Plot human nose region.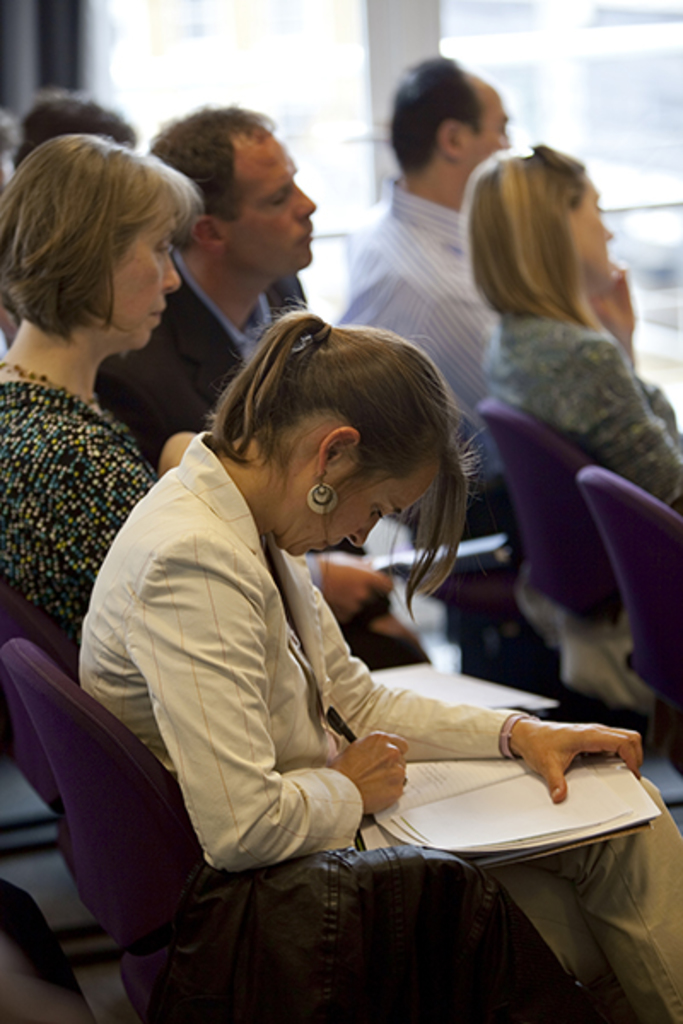
Plotted at x1=161 y1=249 x2=179 y2=297.
